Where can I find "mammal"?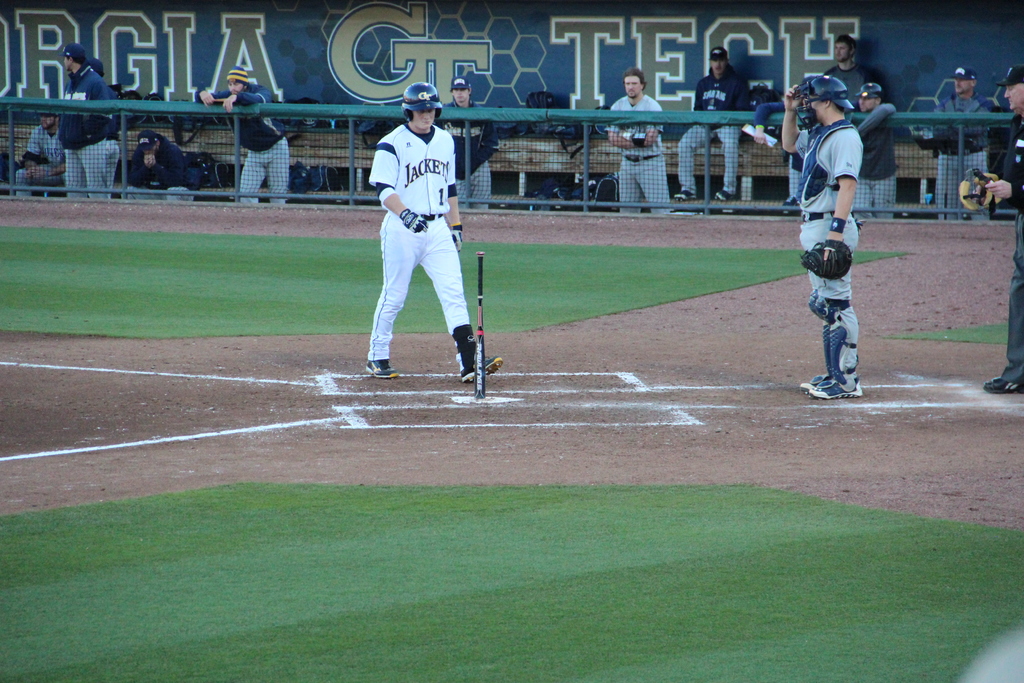
You can find it at x1=58 y1=42 x2=113 y2=197.
